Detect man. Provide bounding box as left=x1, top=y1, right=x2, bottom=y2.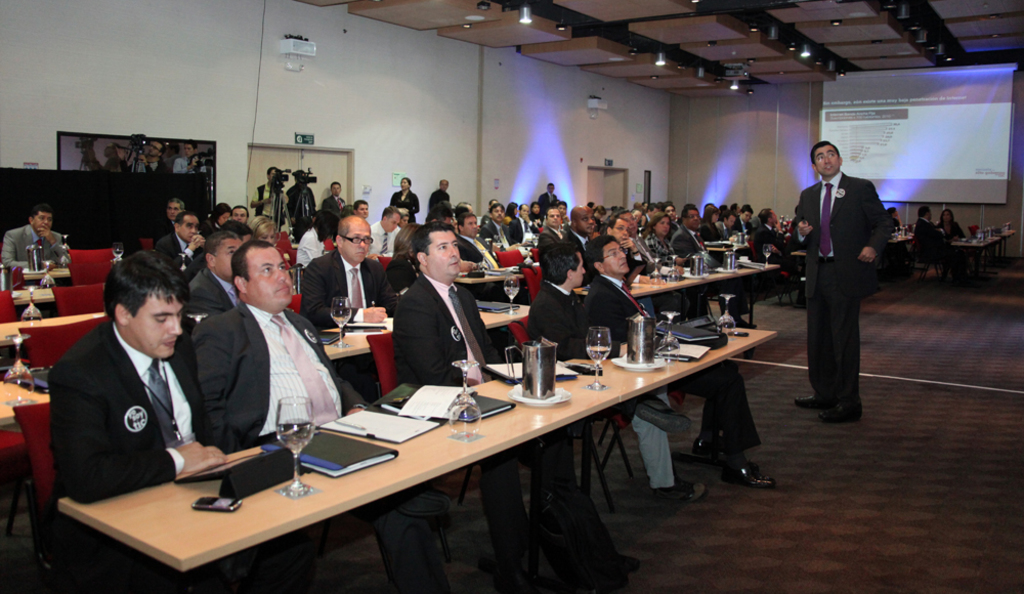
left=254, top=167, right=286, bottom=232.
